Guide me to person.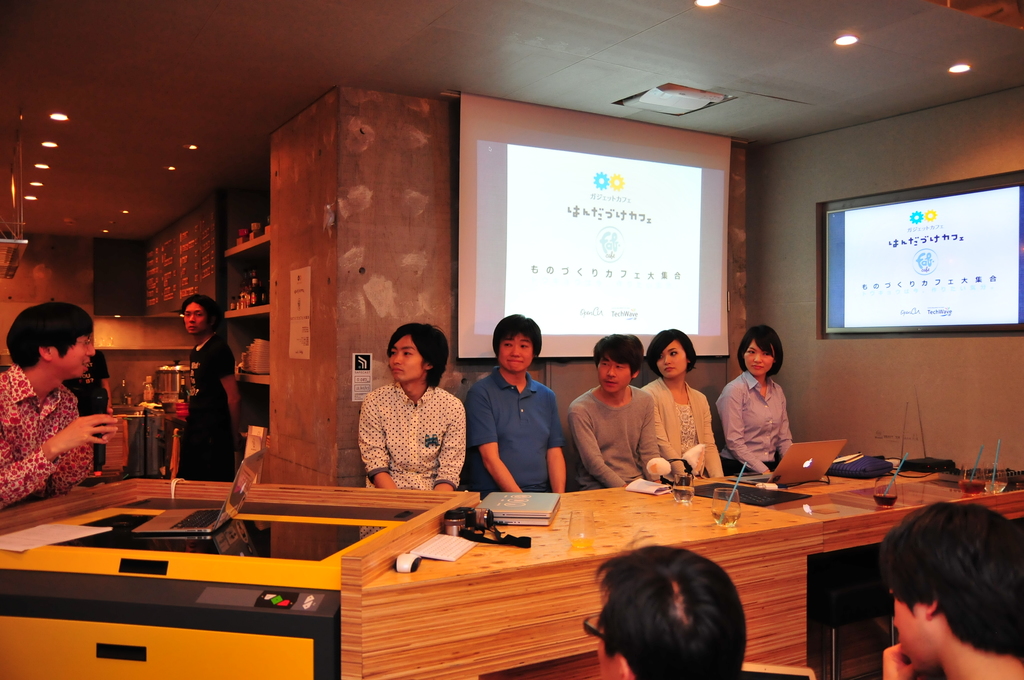
Guidance: 161, 294, 247, 489.
